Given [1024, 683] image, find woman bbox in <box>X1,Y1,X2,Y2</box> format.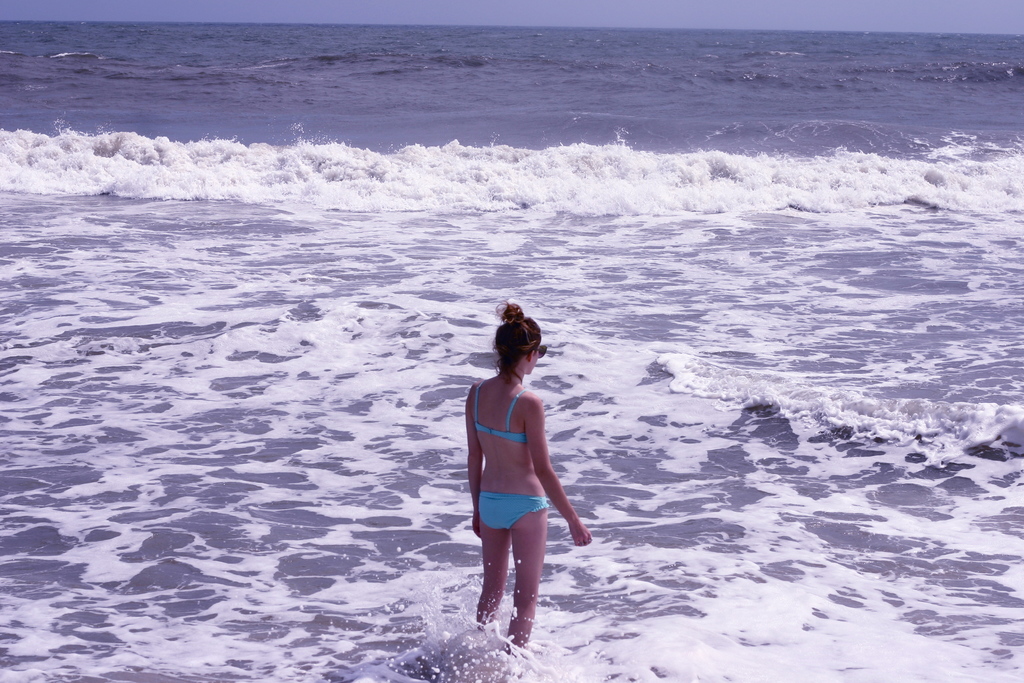
<box>457,300,577,633</box>.
